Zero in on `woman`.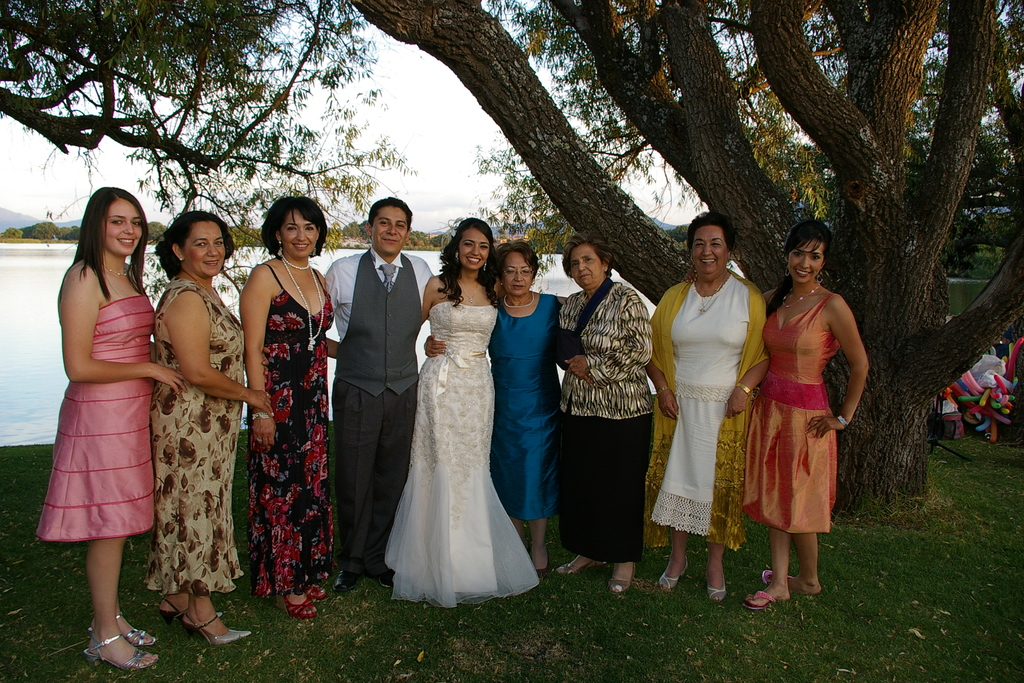
Zeroed in: rect(36, 186, 193, 668).
